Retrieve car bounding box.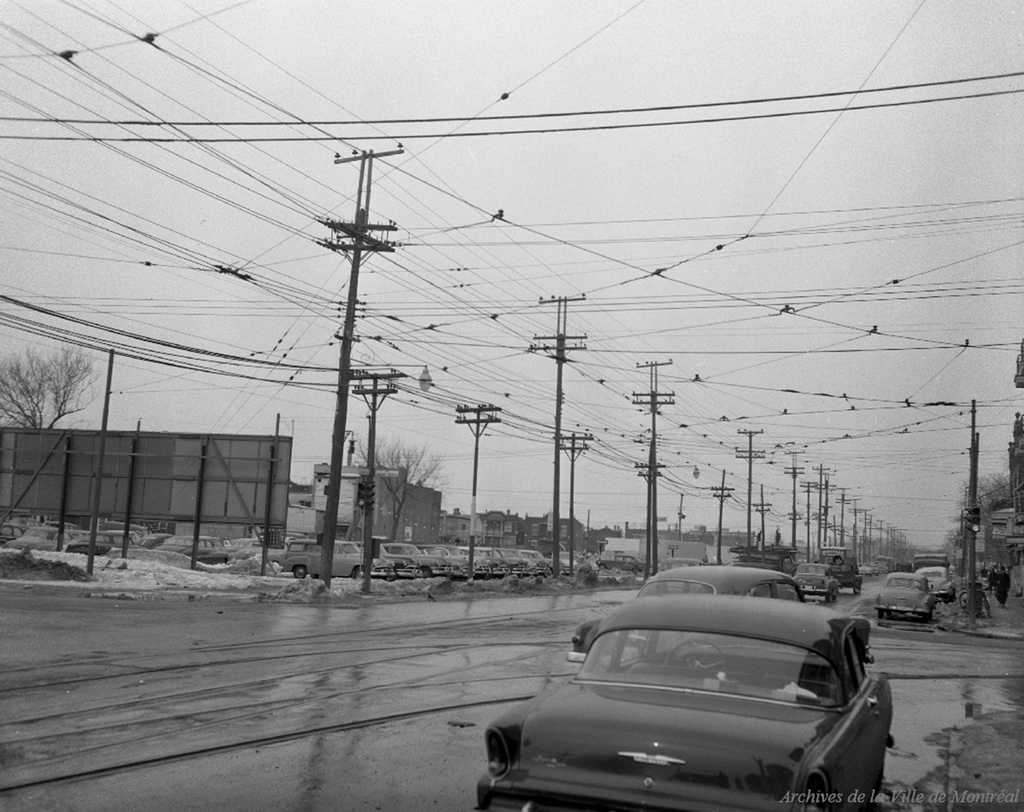
Bounding box: bbox=[483, 547, 533, 582].
